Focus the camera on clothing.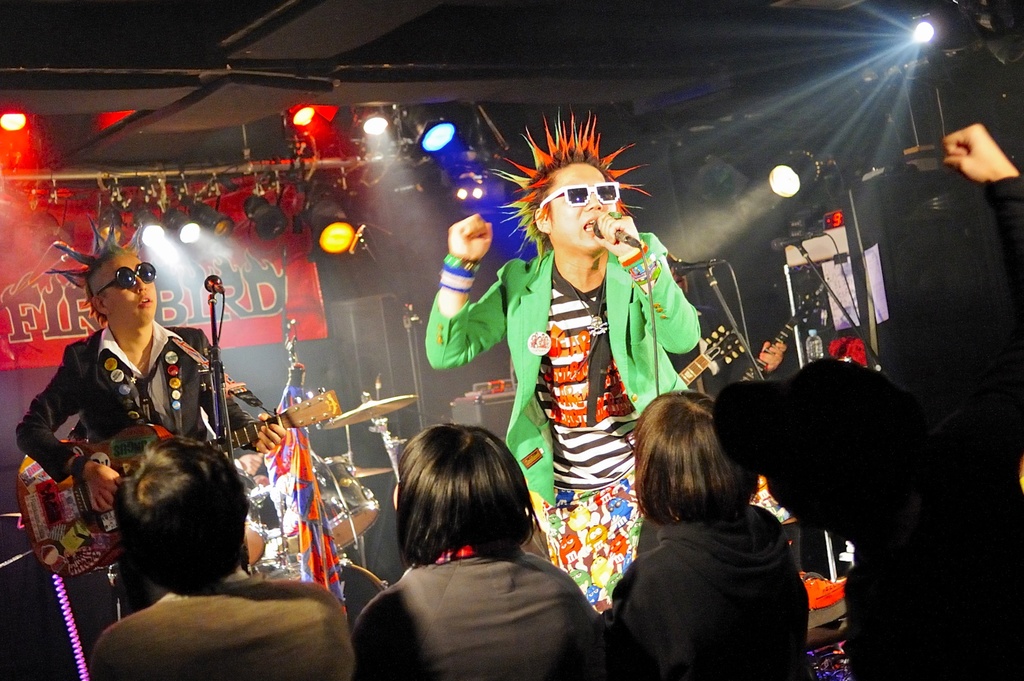
Focus region: 84 564 359 680.
